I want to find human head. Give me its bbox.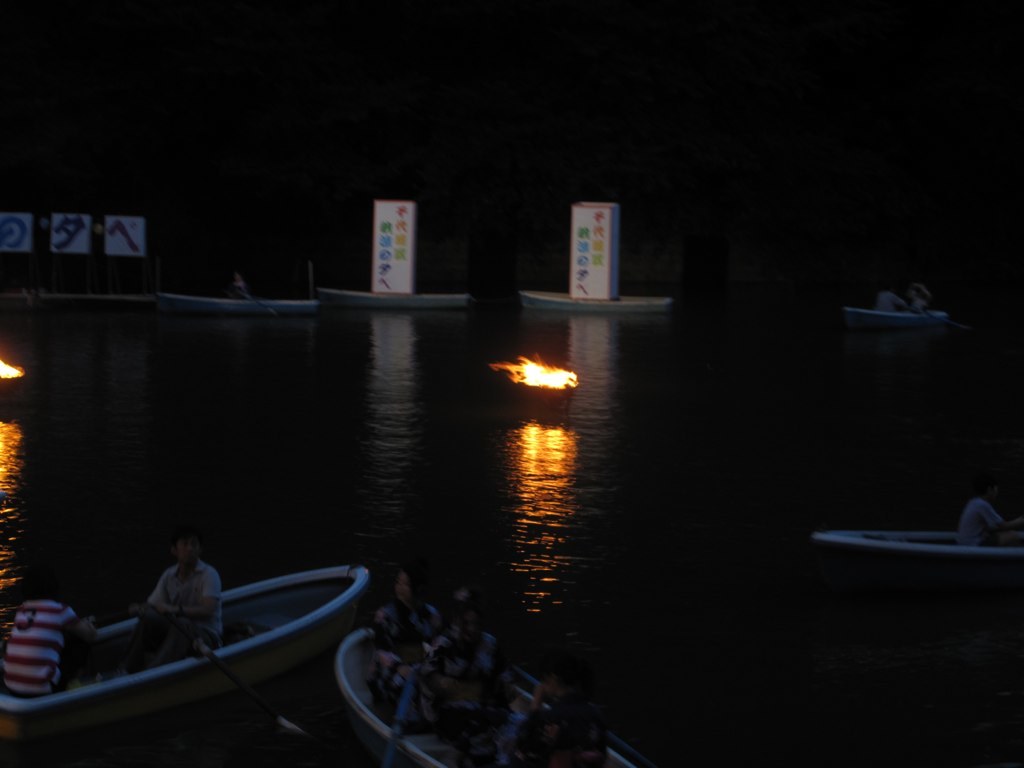
detection(389, 568, 421, 607).
